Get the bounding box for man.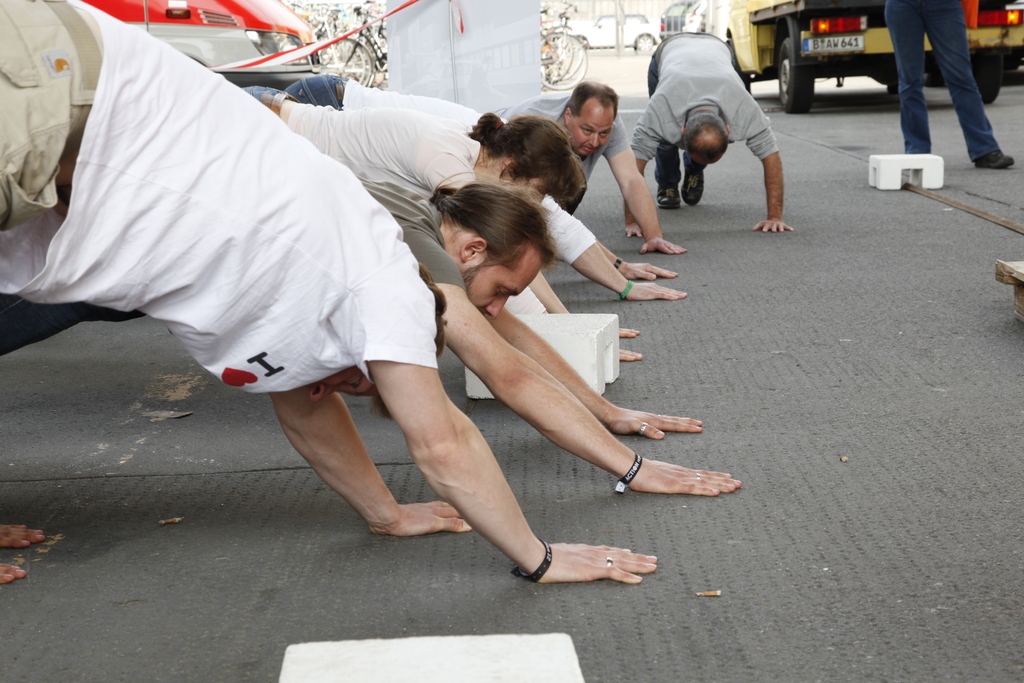
l=879, t=0, r=1017, b=177.
